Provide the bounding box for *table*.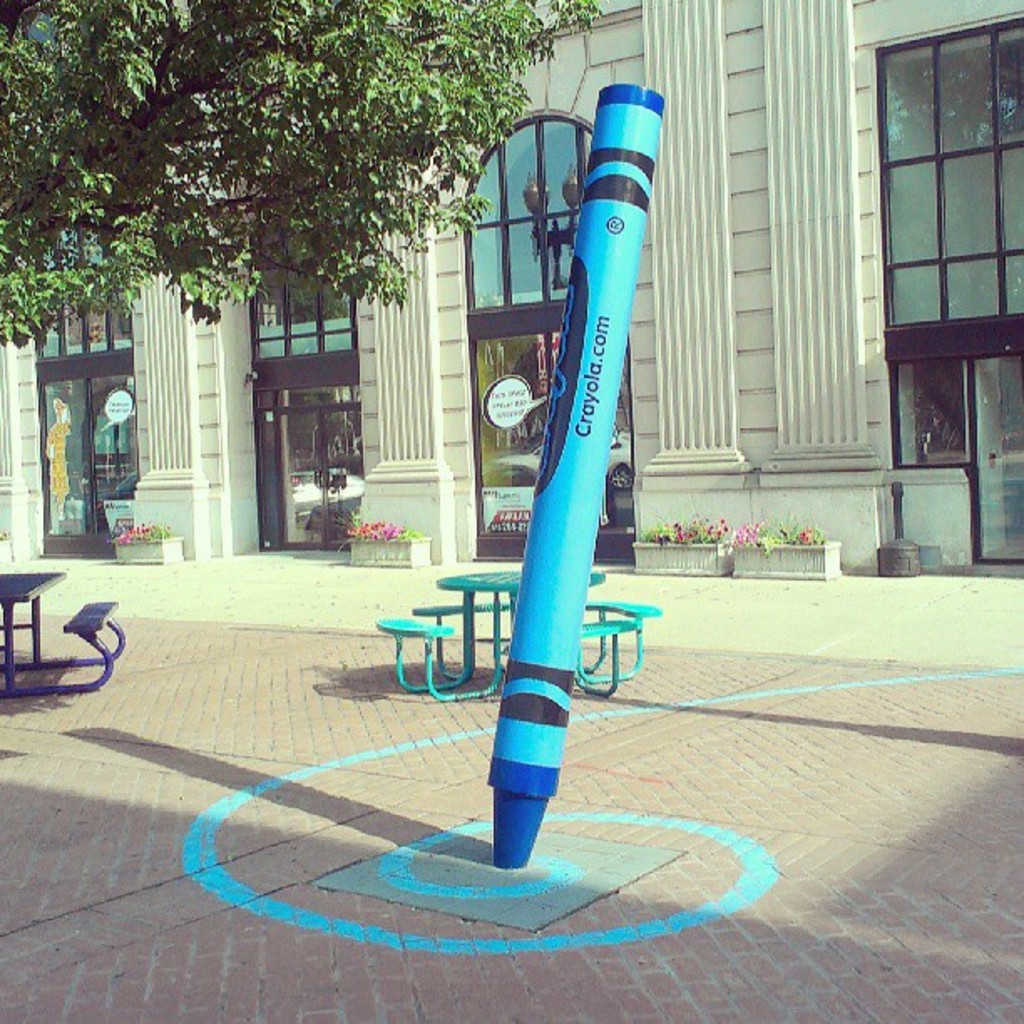
bbox=(366, 517, 659, 756).
